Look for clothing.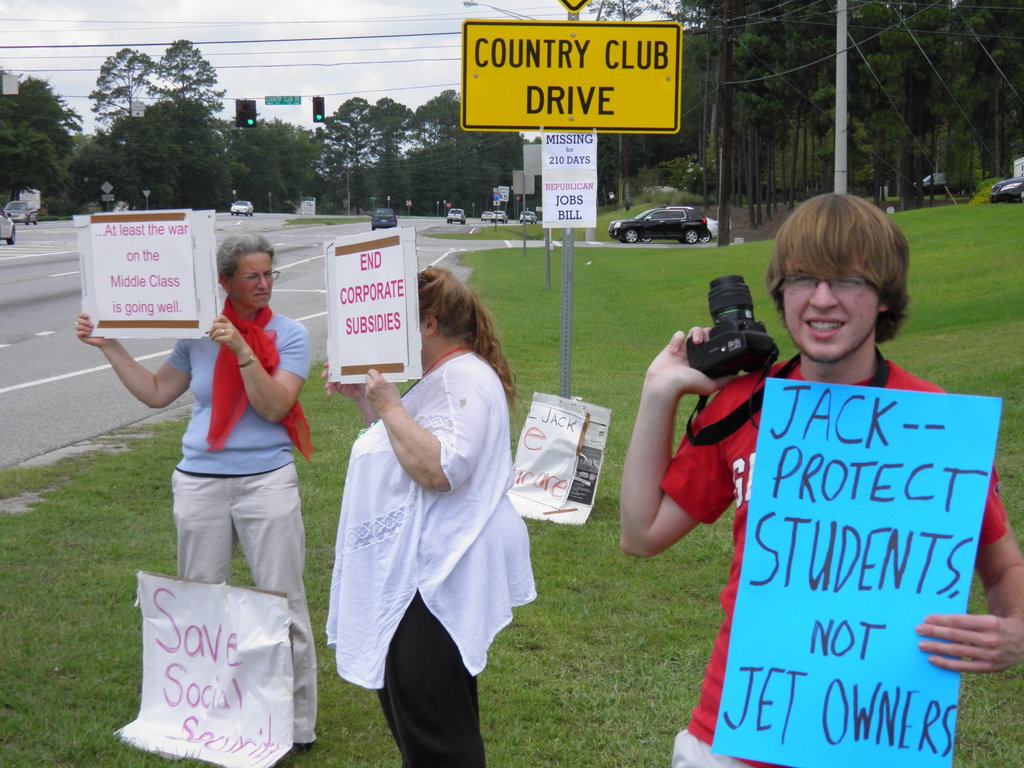
Found: x1=324 y1=346 x2=541 y2=694.
